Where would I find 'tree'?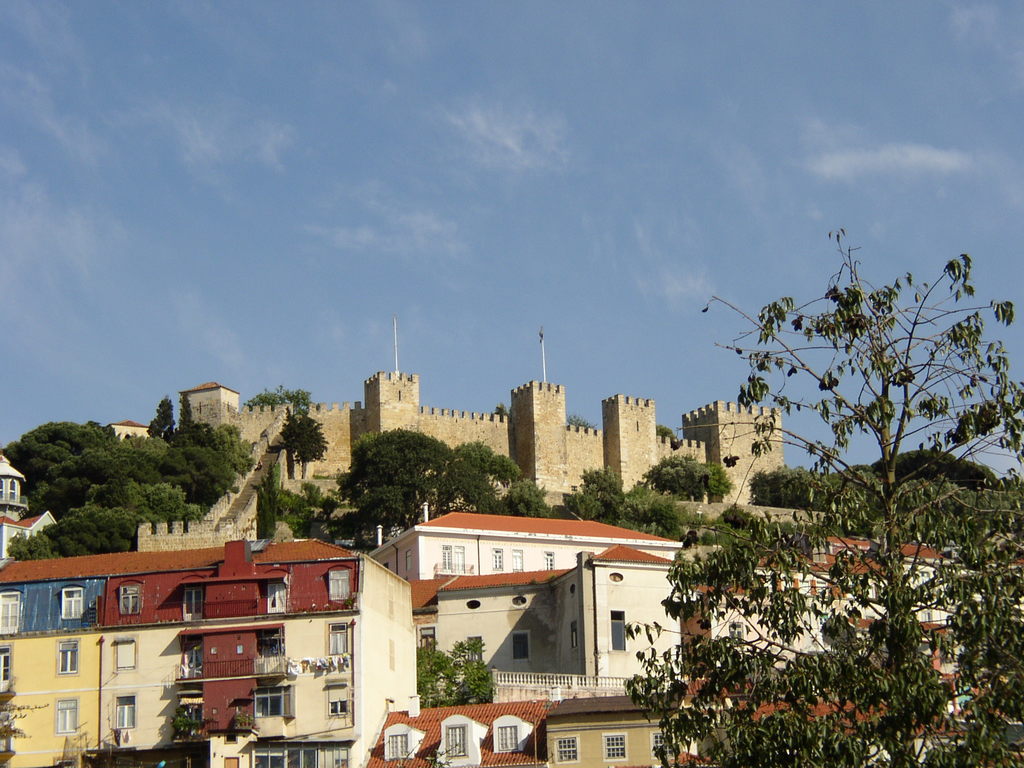
At select_region(148, 396, 175, 444).
